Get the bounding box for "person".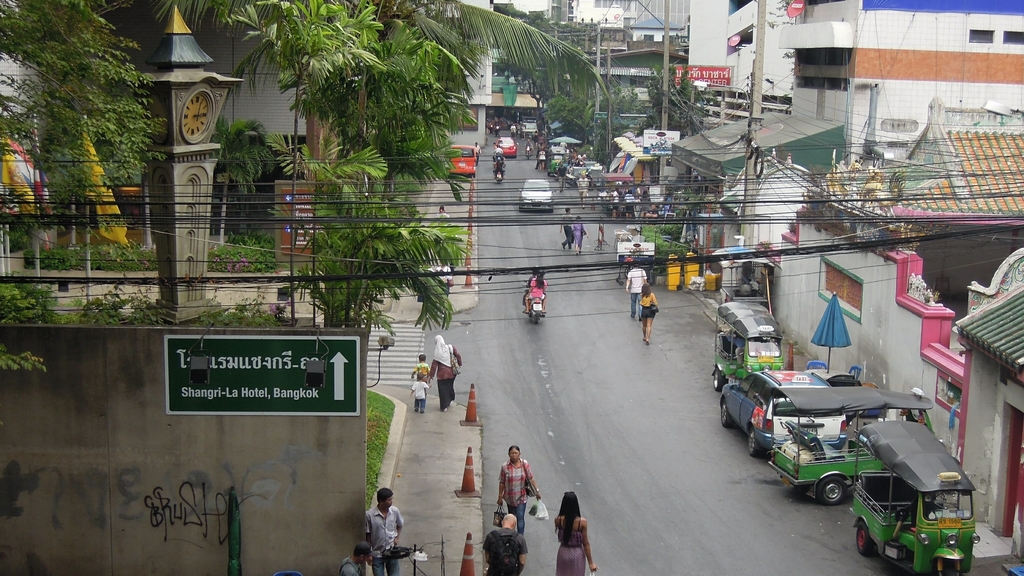
(482,512,528,575).
